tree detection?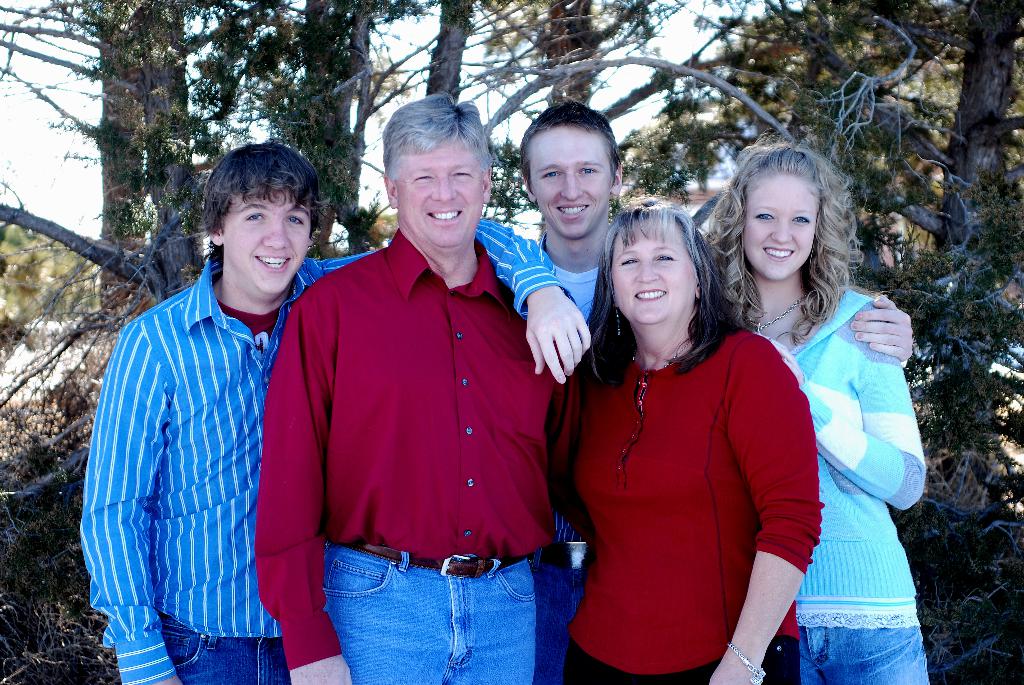
452:0:1023:481
